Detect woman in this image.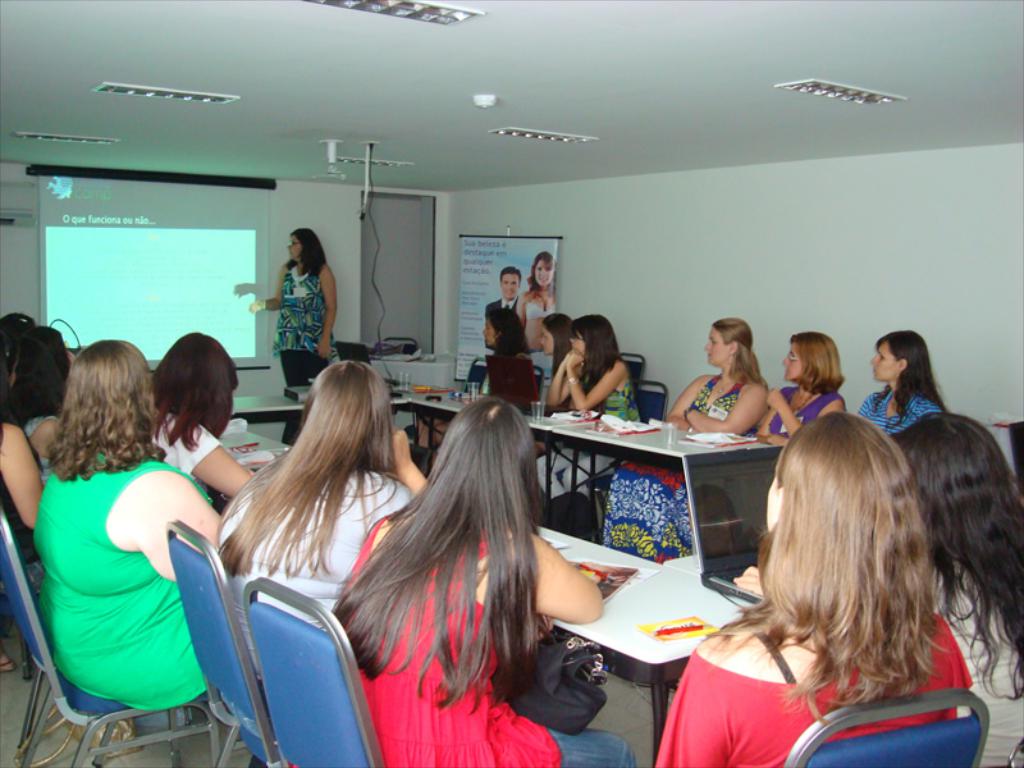
Detection: box=[536, 312, 577, 411].
